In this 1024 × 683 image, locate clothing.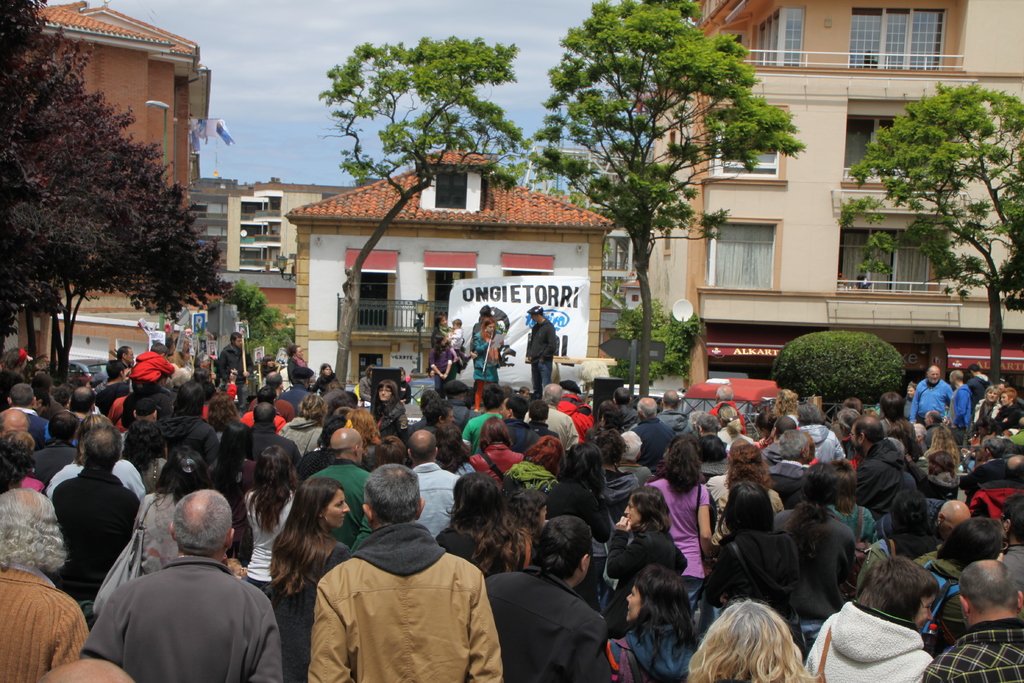
Bounding box: {"left": 943, "top": 382, "right": 967, "bottom": 440}.
